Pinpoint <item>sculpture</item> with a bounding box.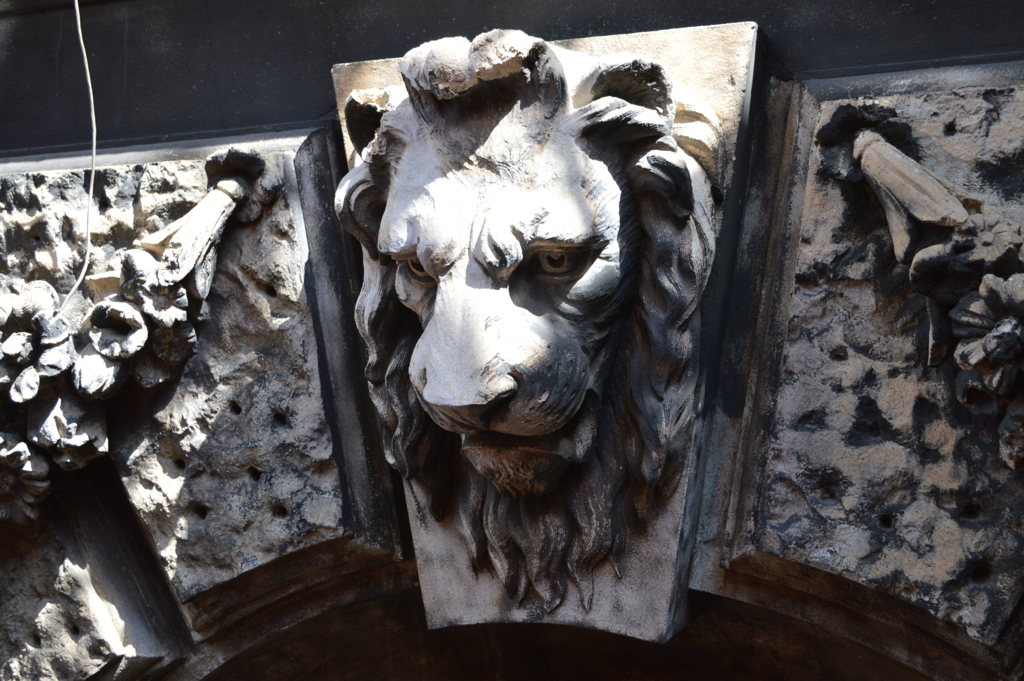
328,24,770,649.
